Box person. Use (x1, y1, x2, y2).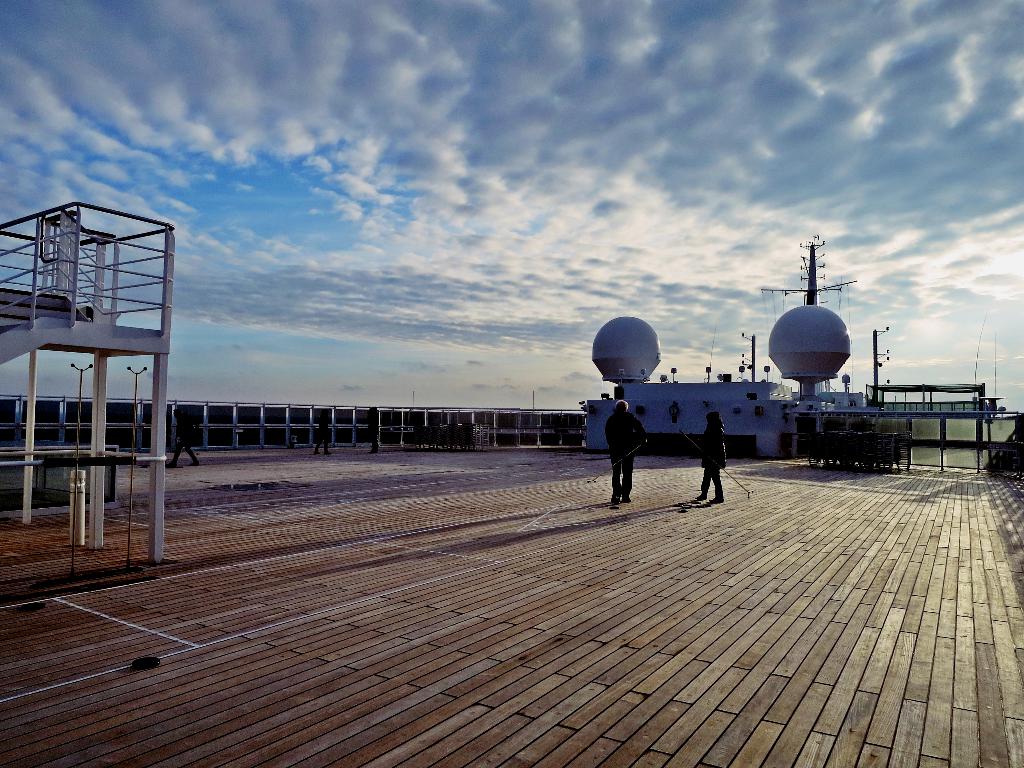
(365, 406, 378, 454).
